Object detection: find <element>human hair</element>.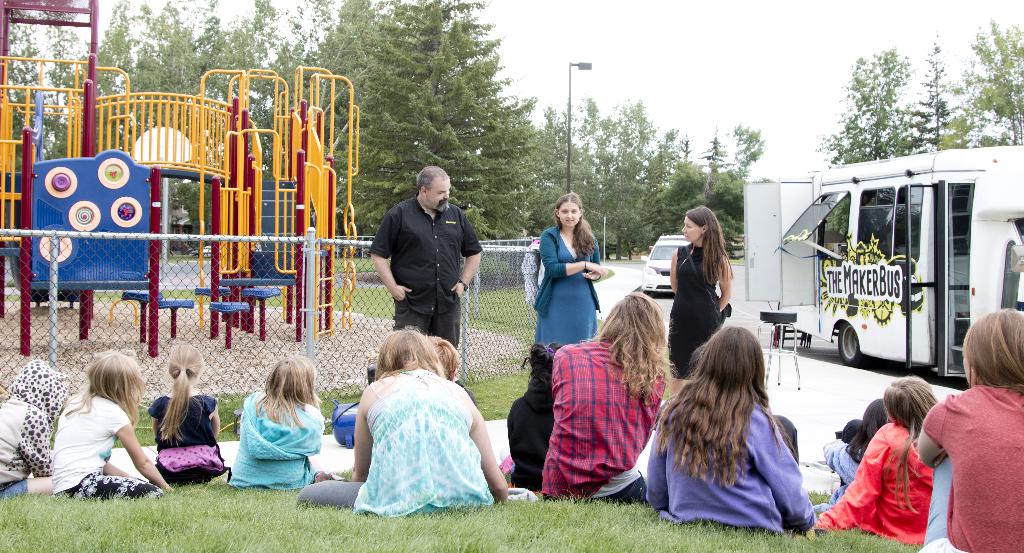
161 342 198 445.
